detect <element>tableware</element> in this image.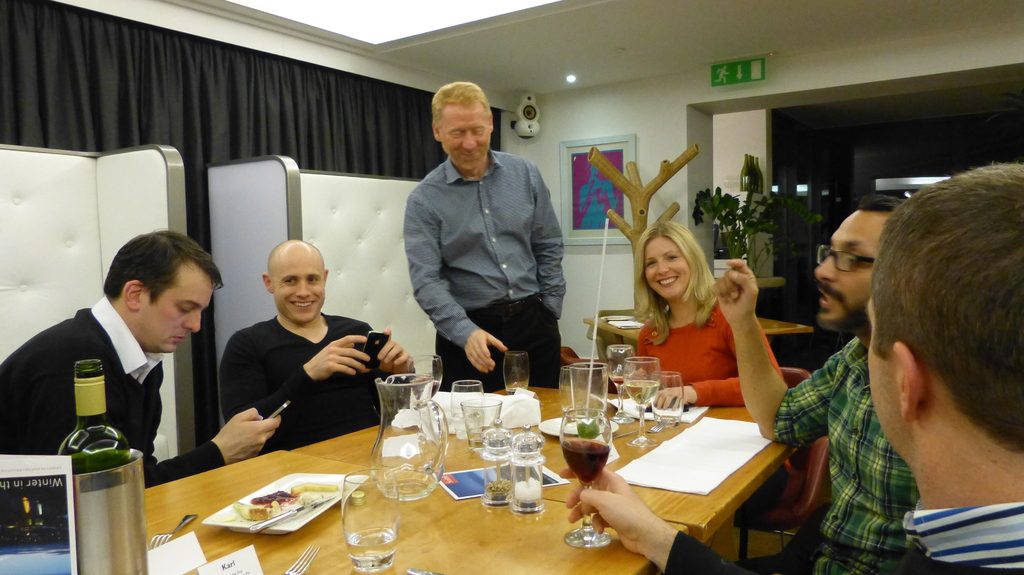
Detection: BBox(367, 367, 450, 501).
